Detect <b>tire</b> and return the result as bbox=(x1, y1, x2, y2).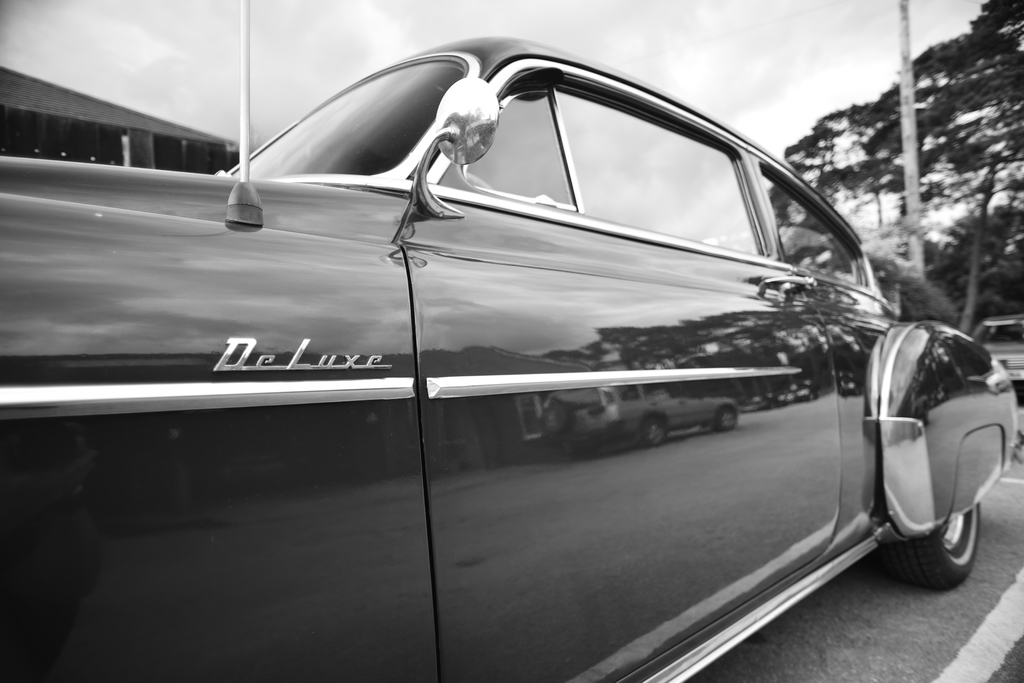
bbox=(641, 419, 666, 446).
